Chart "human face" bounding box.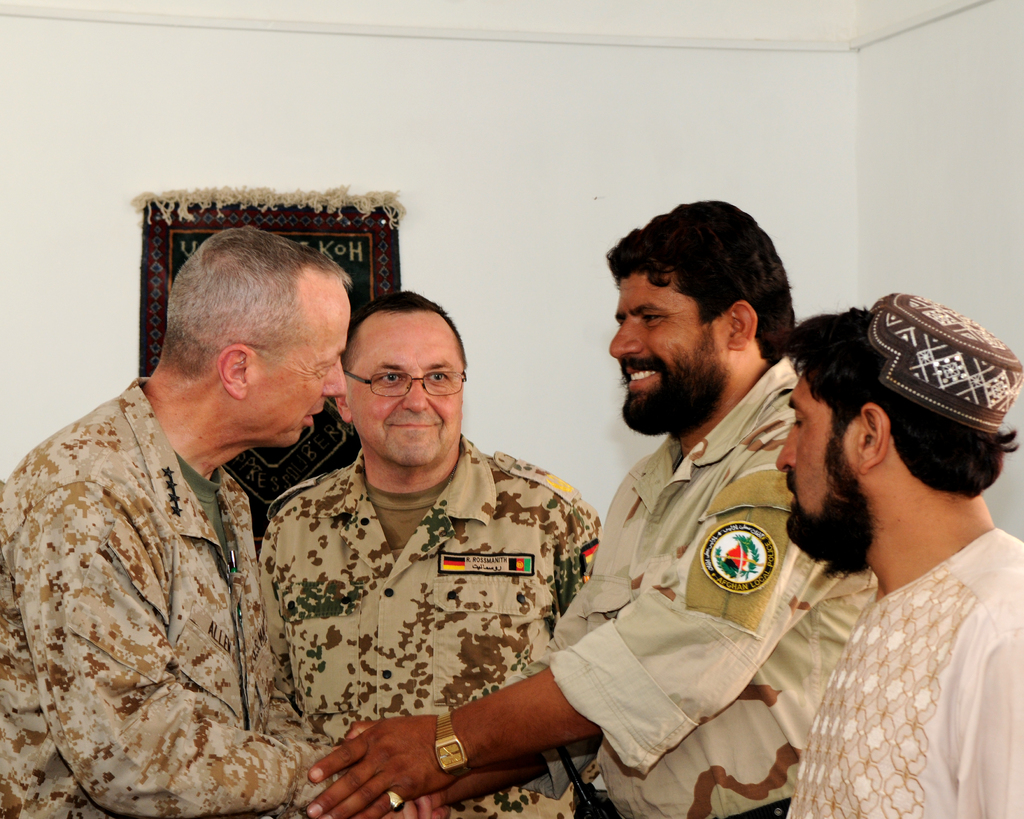
Charted: 253,296,351,446.
